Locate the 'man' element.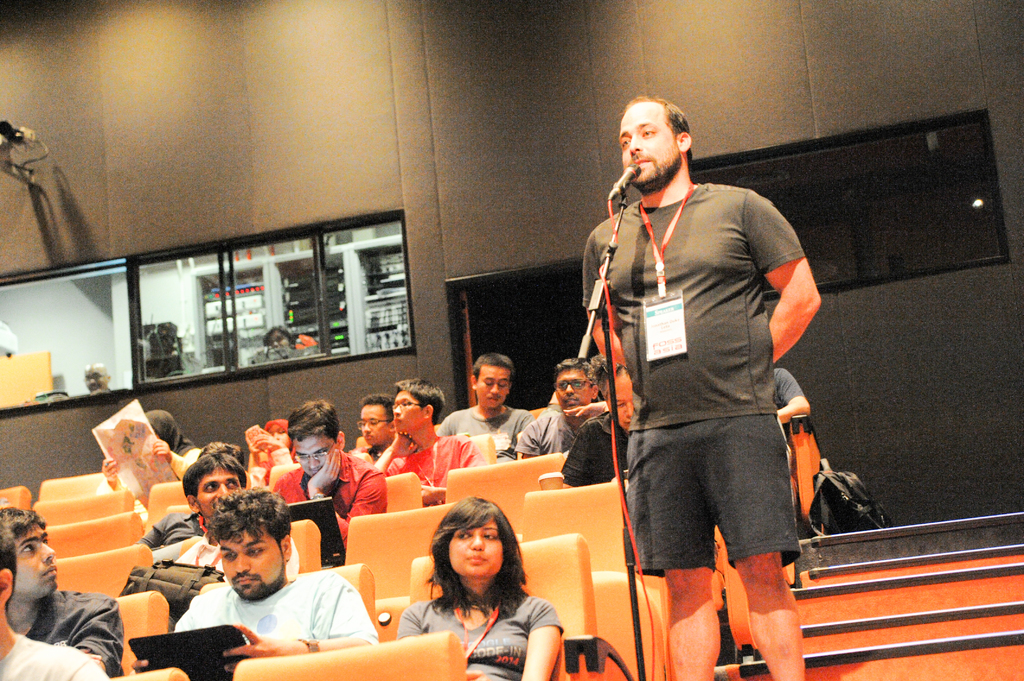
Element bbox: (129,482,383,680).
